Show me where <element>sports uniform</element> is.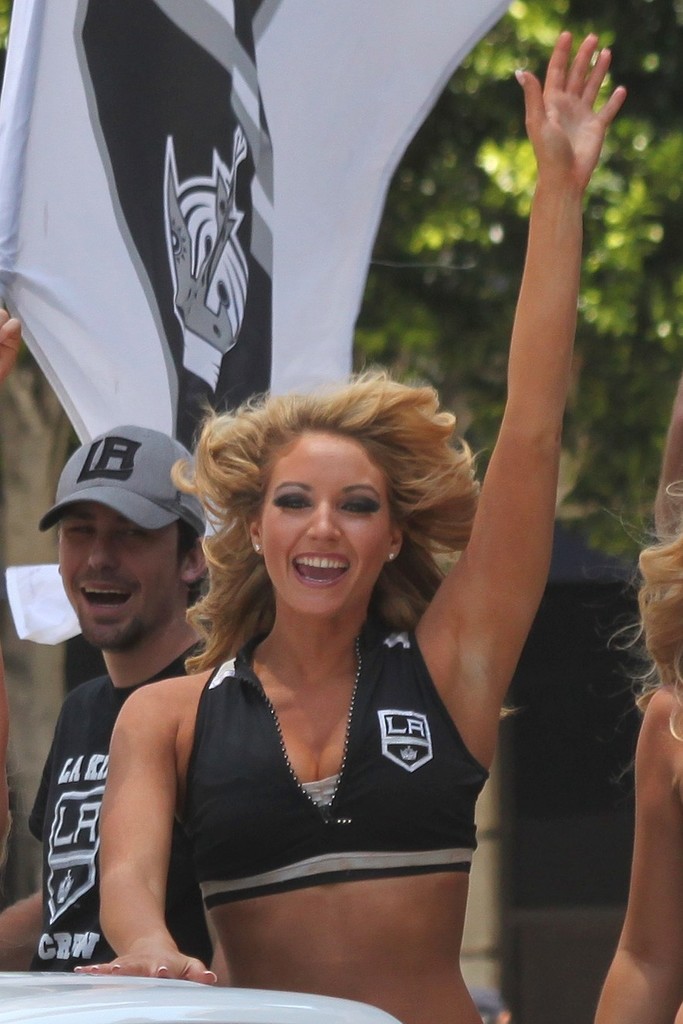
<element>sports uniform</element> is at {"left": 192, "top": 610, "right": 494, "bottom": 906}.
